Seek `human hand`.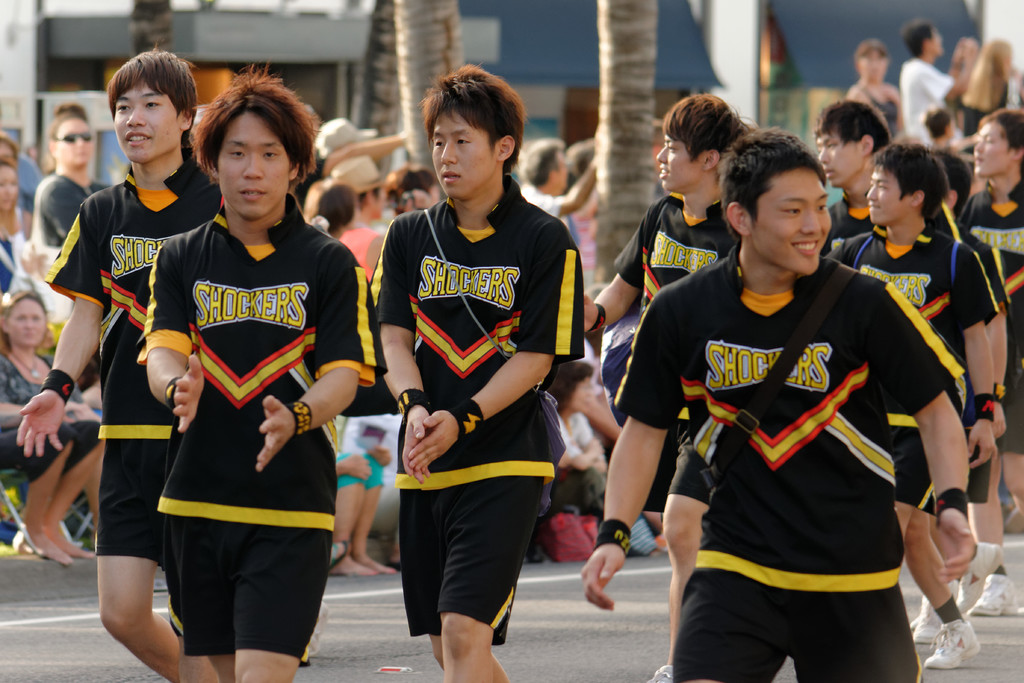
<region>406, 193, 431, 211</region>.
